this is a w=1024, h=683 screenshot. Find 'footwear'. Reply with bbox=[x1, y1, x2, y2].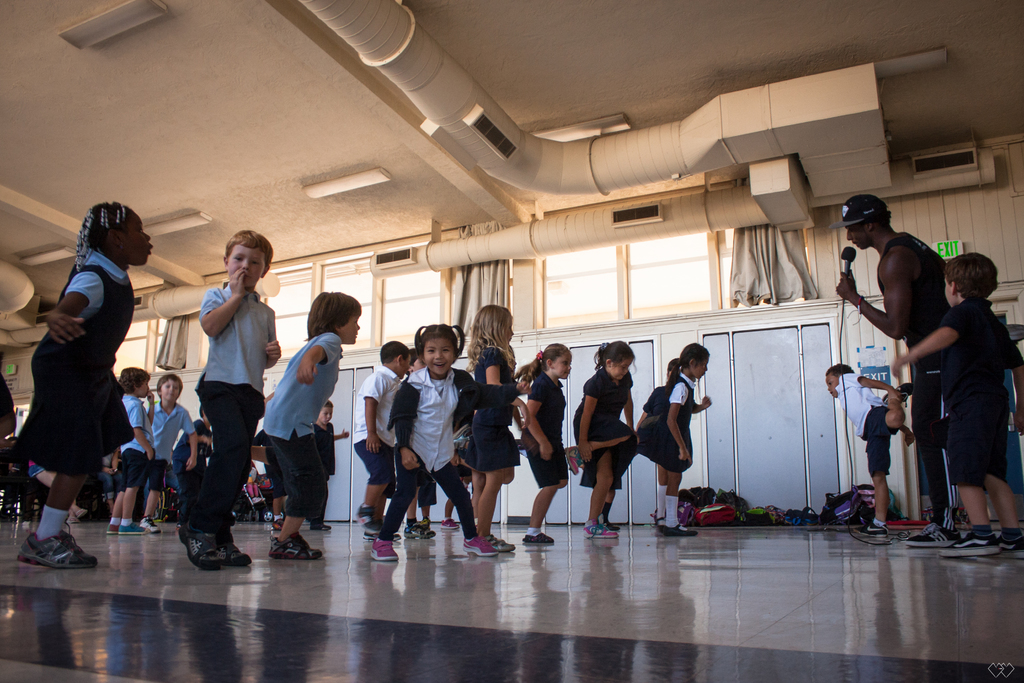
bbox=[517, 534, 552, 542].
